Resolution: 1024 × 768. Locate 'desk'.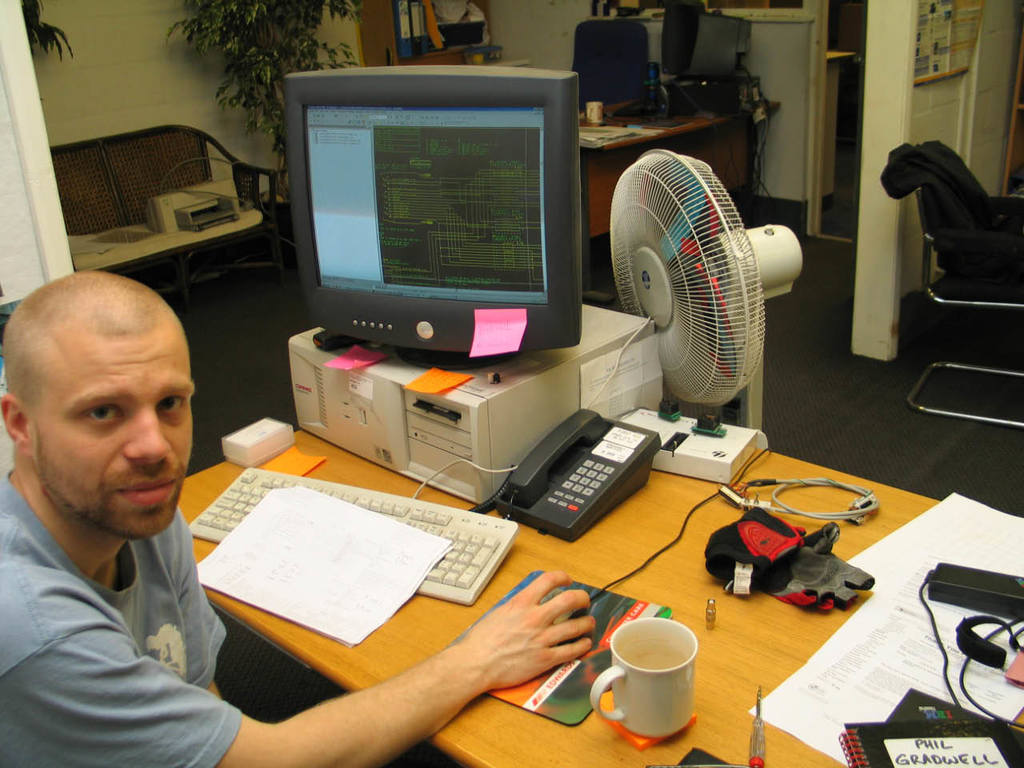
x1=191 y1=475 x2=936 y2=764.
